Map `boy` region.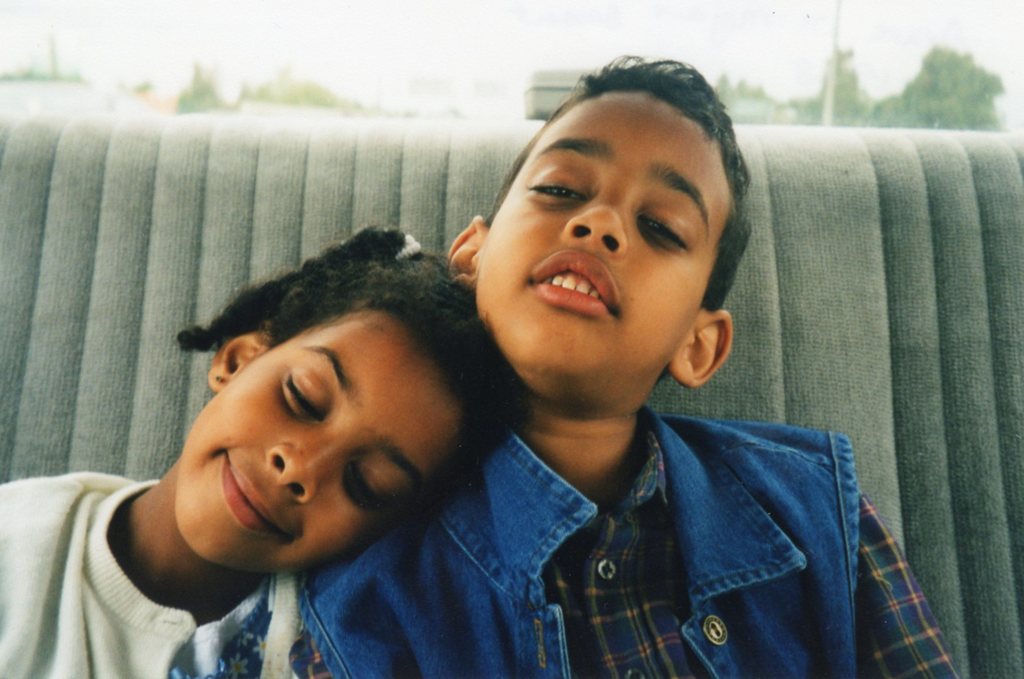
Mapped to (x1=297, y1=49, x2=966, y2=678).
